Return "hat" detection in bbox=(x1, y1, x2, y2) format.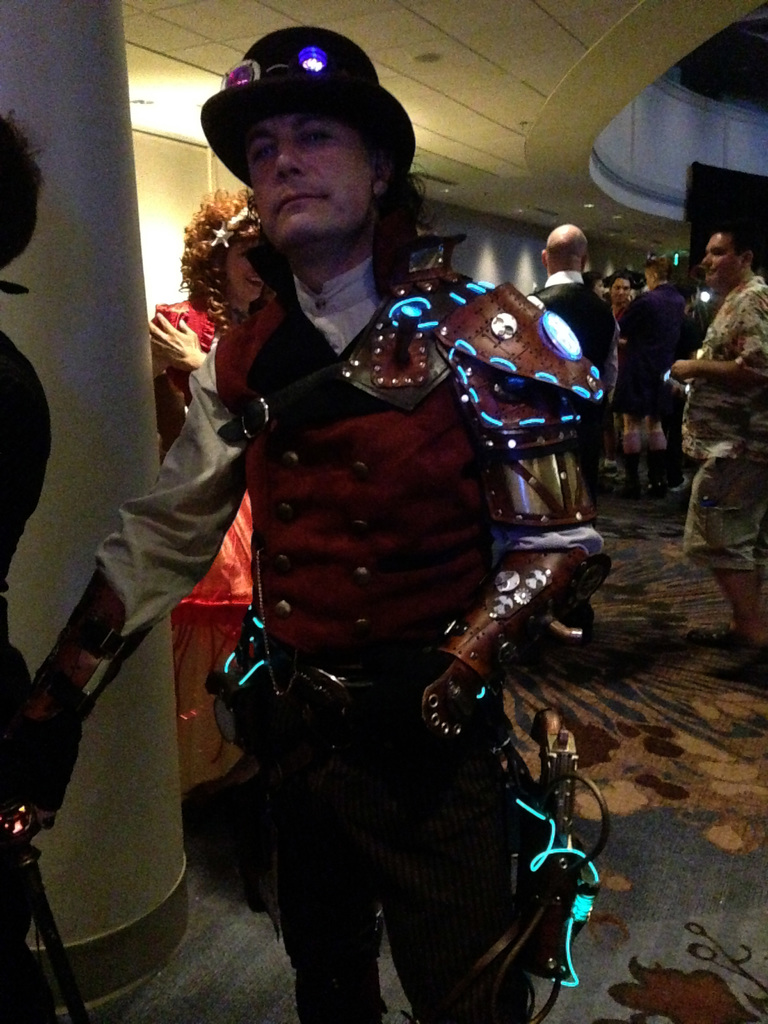
bbox=(196, 26, 420, 192).
